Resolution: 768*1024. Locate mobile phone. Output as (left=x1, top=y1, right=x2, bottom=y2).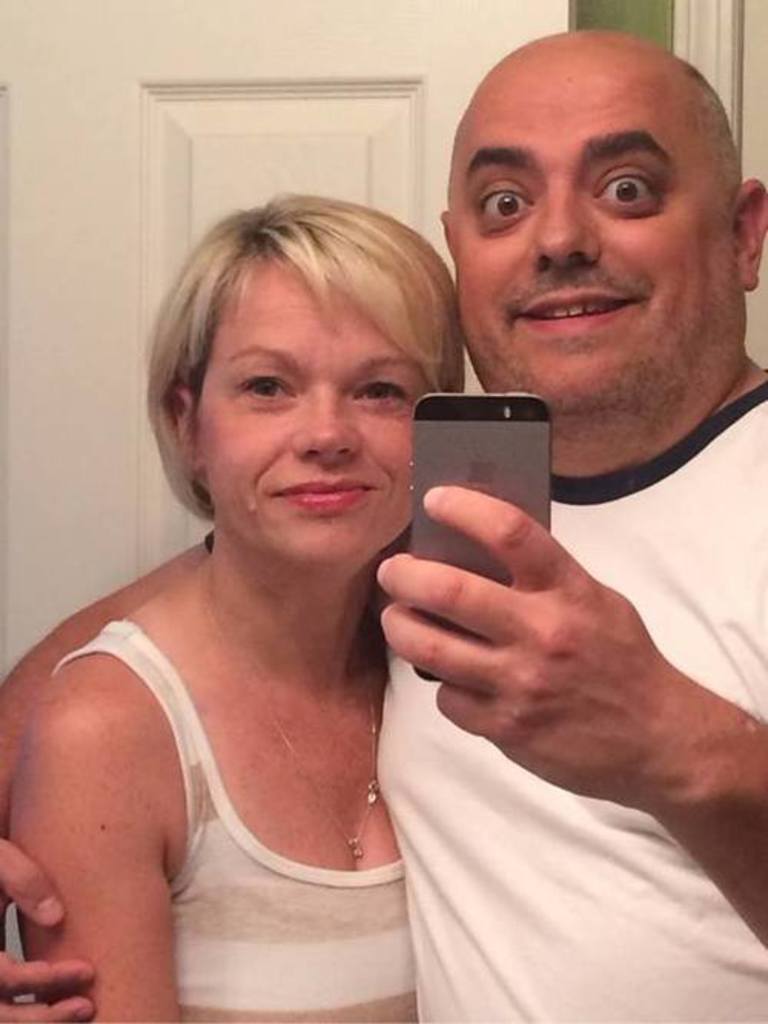
(left=404, top=393, right=551, bottom=685).
